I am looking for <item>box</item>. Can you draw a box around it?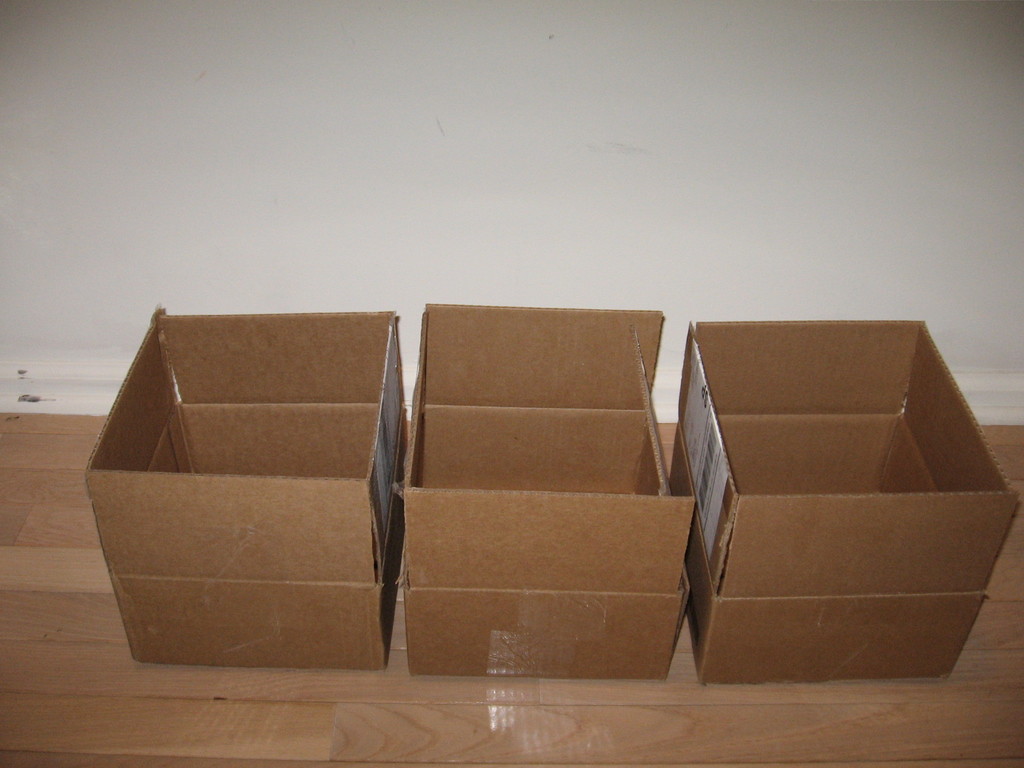
Sure, the bounding box is {"x1": 682, "y1": 316, "x2": 1023, "y2": 683}.
